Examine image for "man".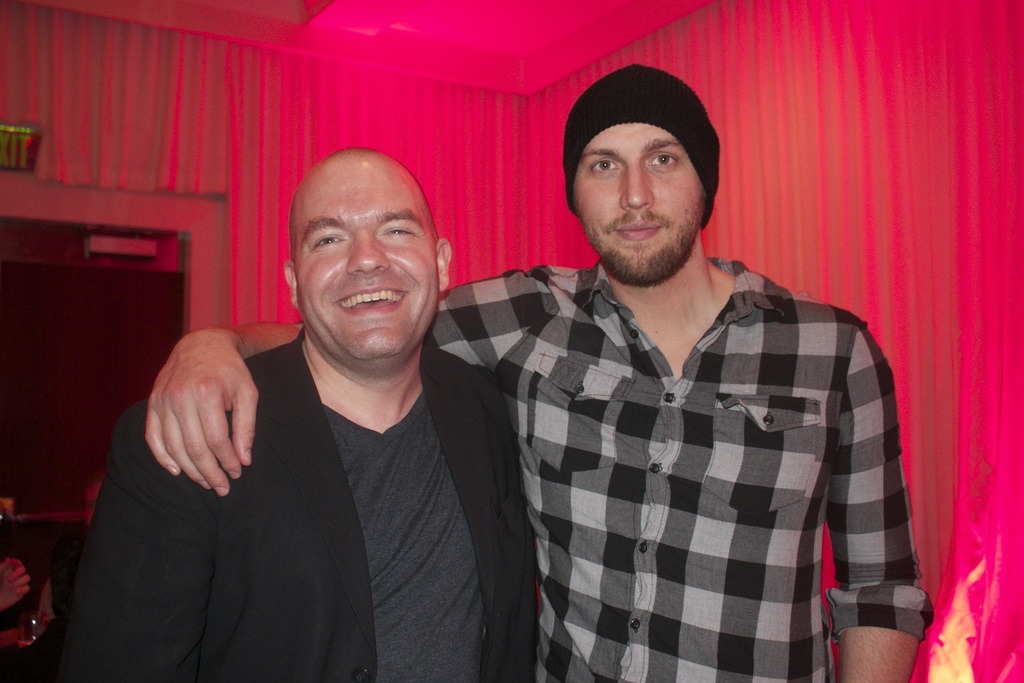
Examination result: bbox(147, 63, 935, 682).
